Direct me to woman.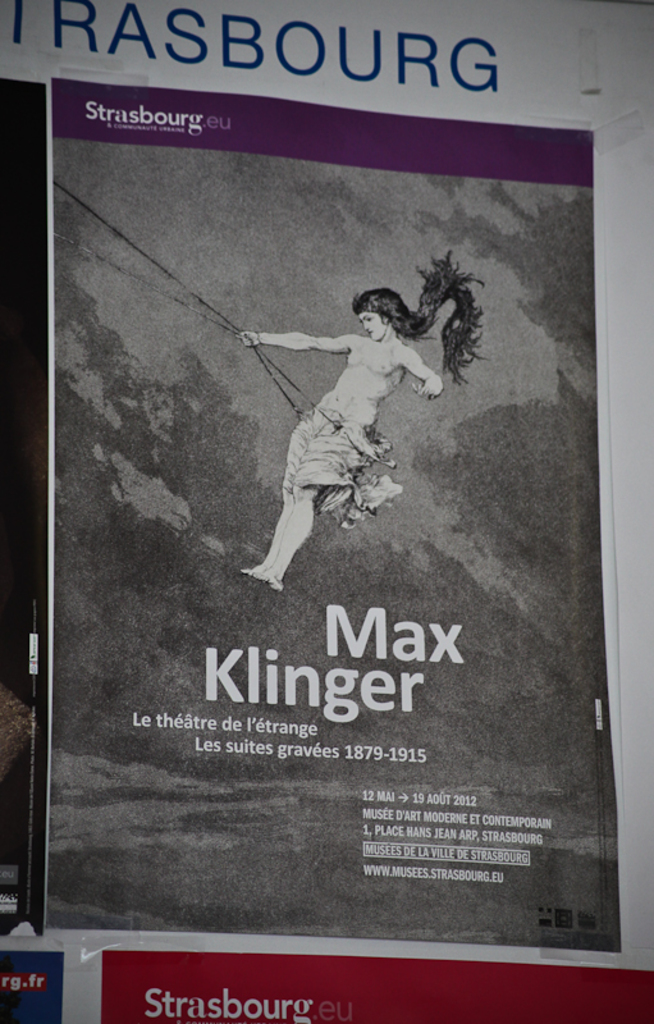
Direction: 232, 239, 479, 588.
